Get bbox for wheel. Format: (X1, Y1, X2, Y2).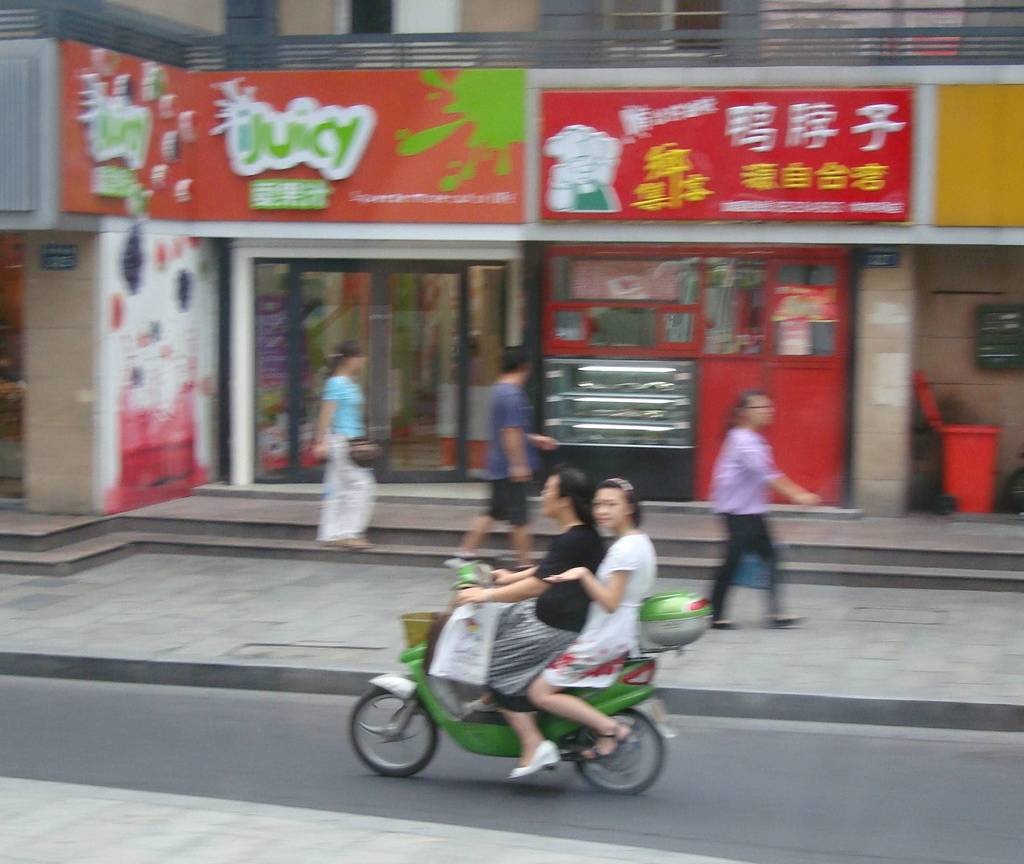
(574, 708, 670, 793).
